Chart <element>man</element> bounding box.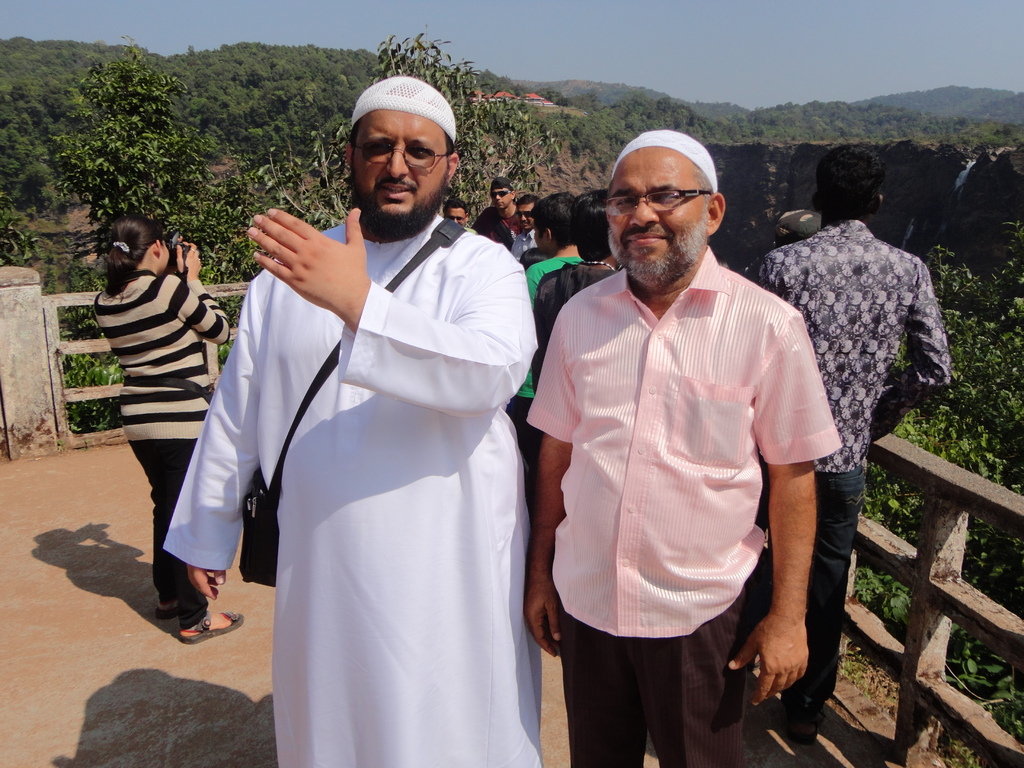
Charted: l=740, t=141, r=959, b=746.
